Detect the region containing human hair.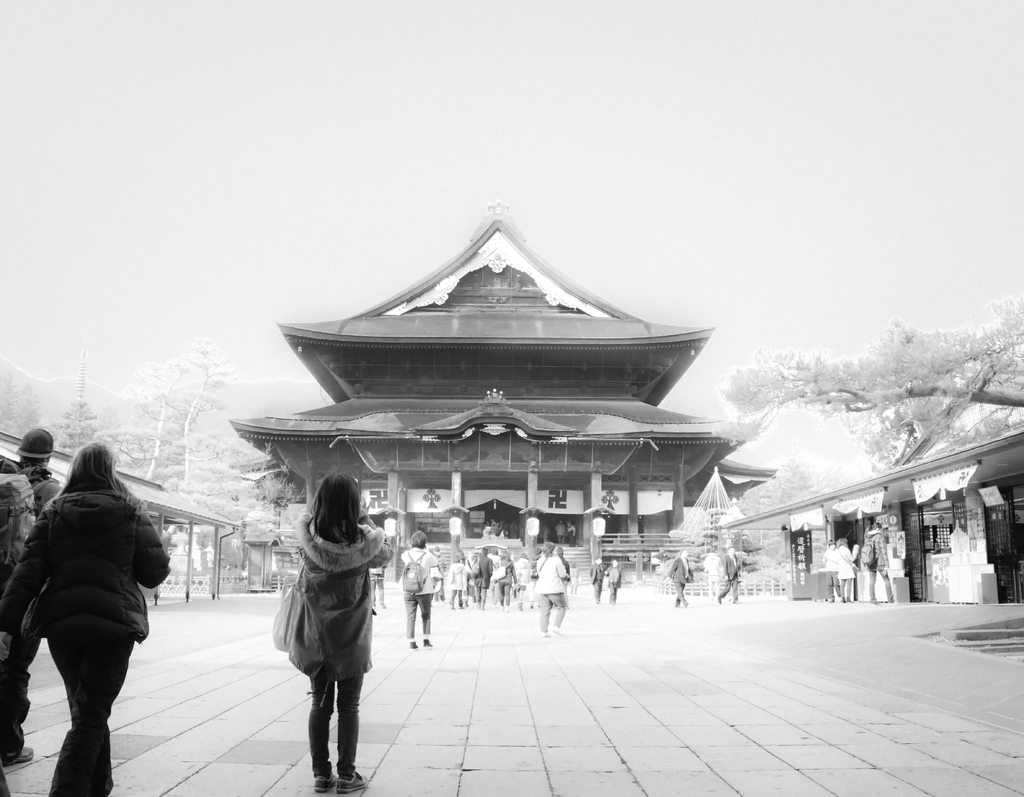
x1=609, y1=558, x2=618, y2=564.
